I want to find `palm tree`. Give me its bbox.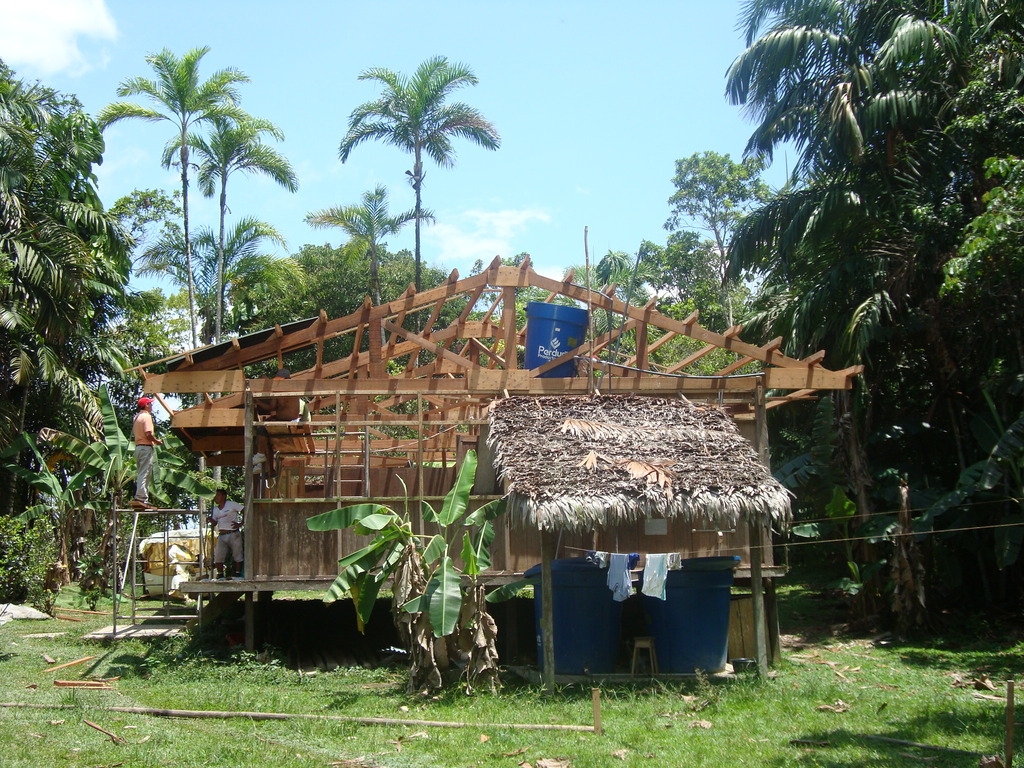
box(11, 477, 92, 585).
